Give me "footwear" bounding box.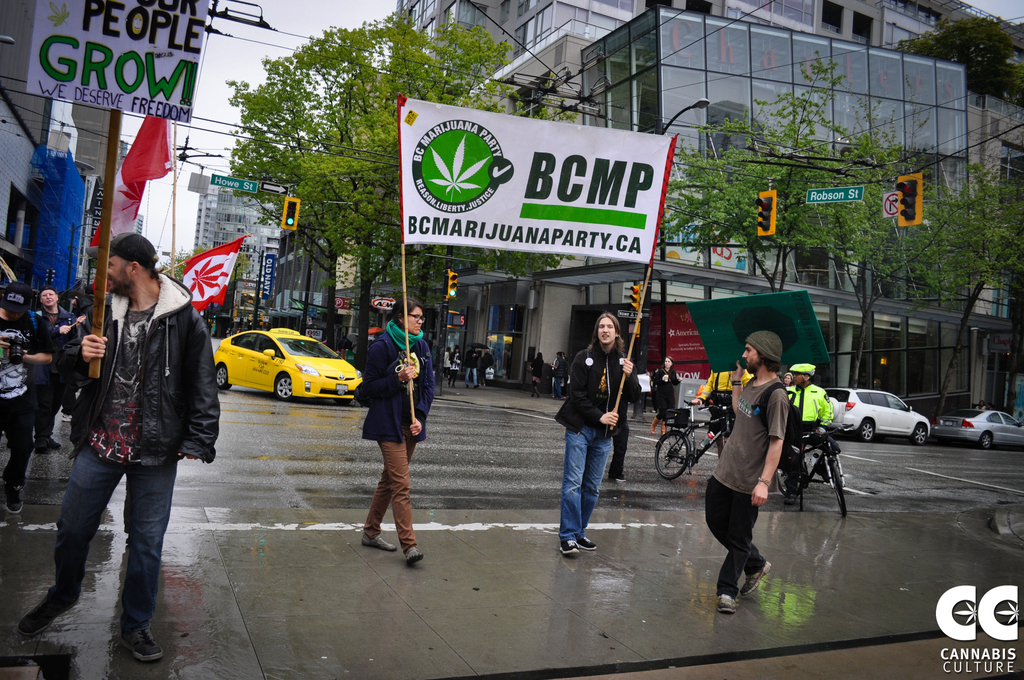
box=[650, 419, 657, 436].
